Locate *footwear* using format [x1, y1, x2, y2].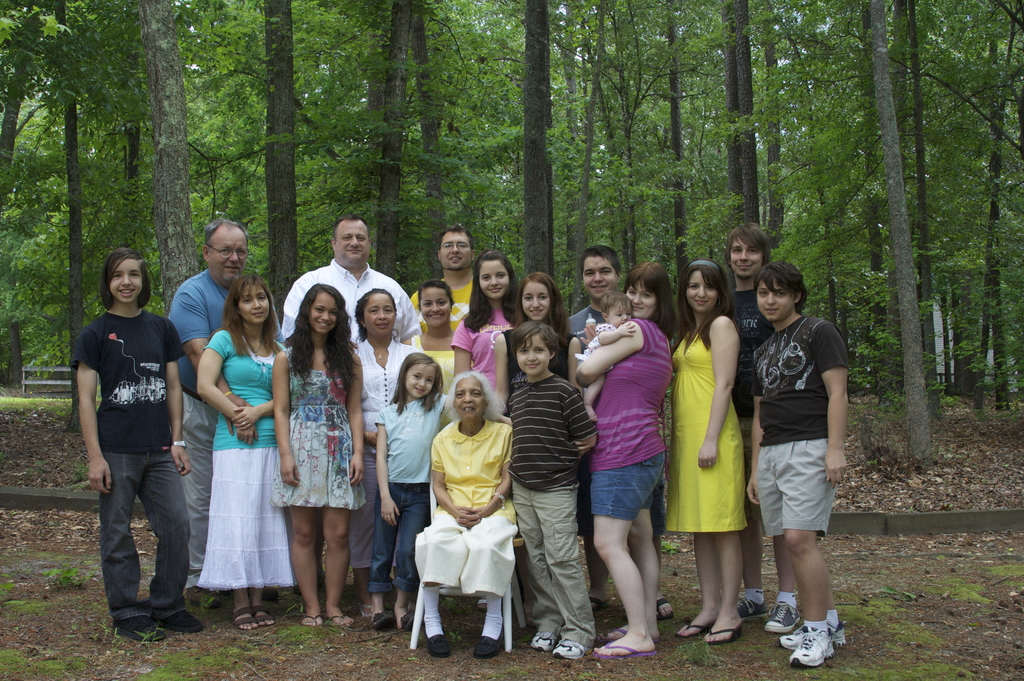
[530, 630, 557, 650].
